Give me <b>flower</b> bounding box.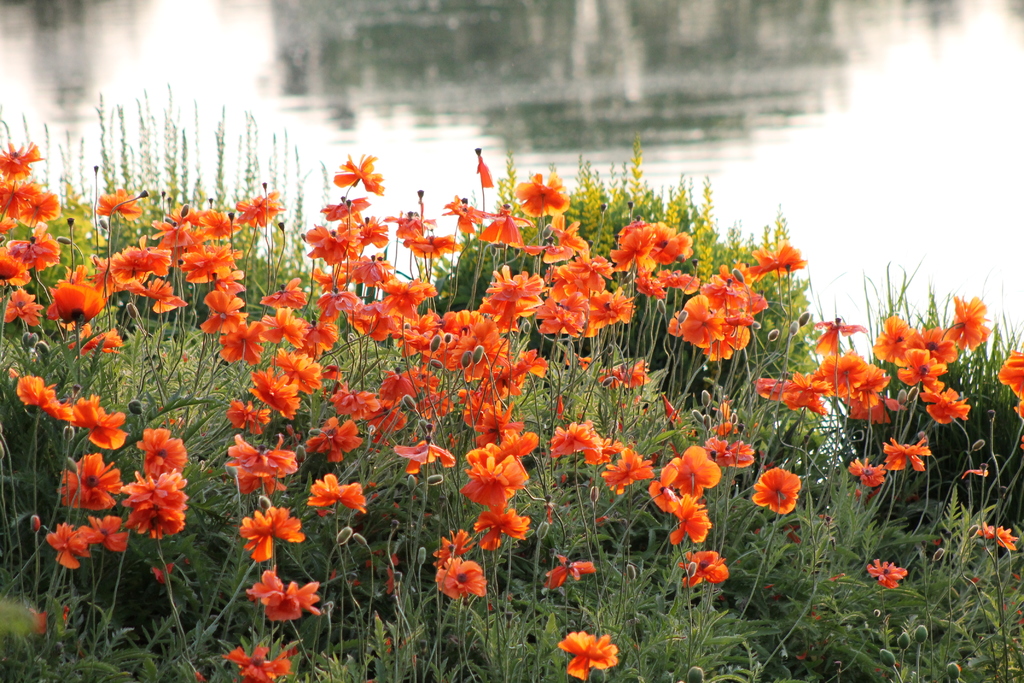
region(636, 266, 662, 298).
